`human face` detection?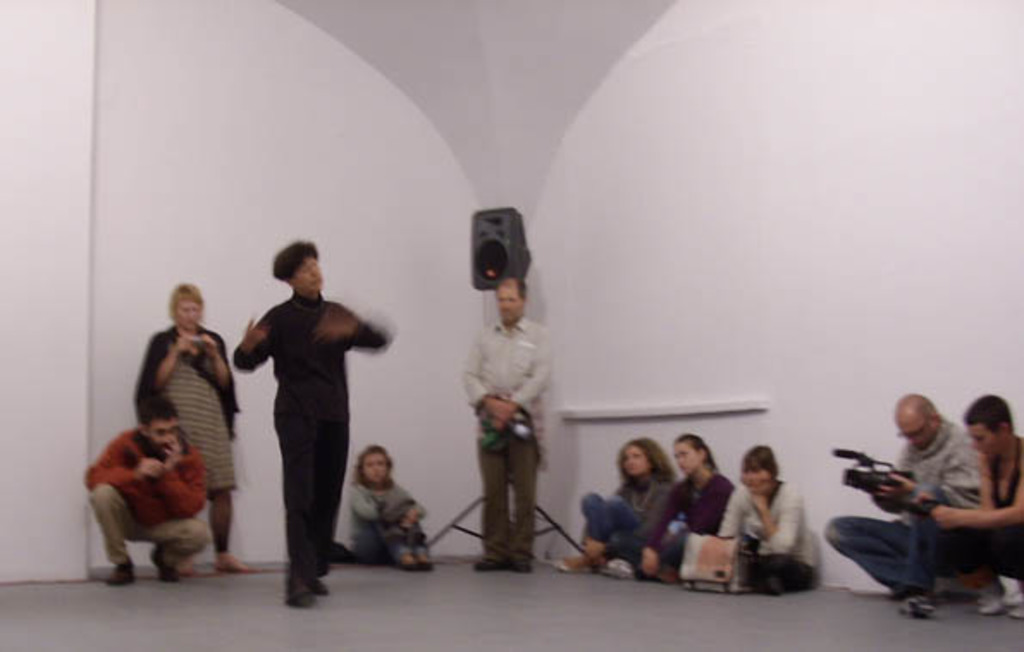
rect(969, 428, 1009, 459)
